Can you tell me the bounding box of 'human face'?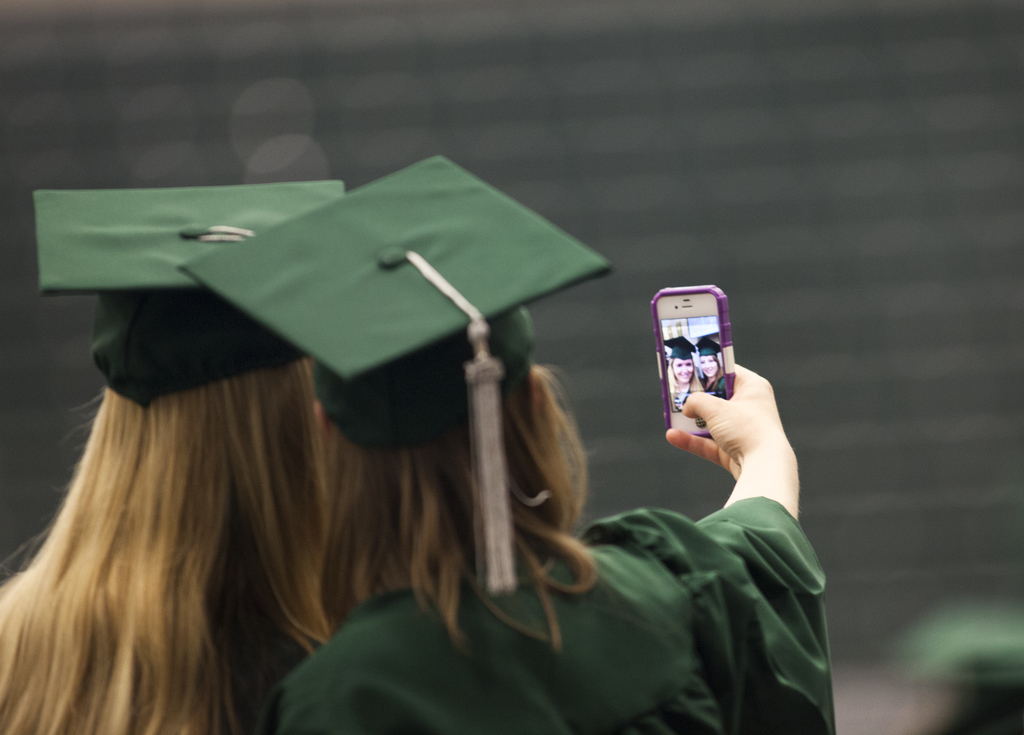
pyautogui.locateOnScreen(667, 353, 692, 382).
